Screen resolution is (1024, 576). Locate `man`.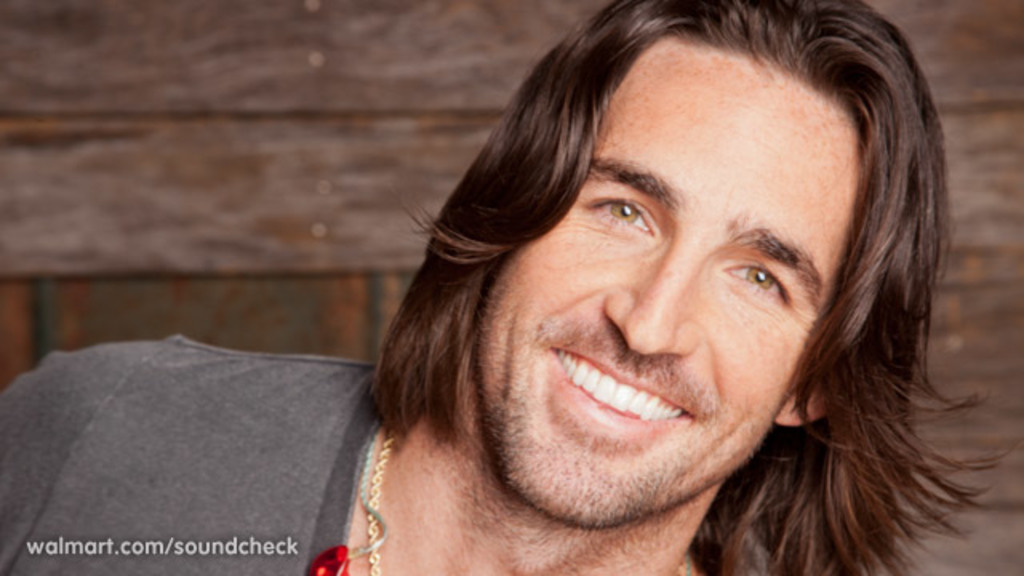
182 50 998 563.
